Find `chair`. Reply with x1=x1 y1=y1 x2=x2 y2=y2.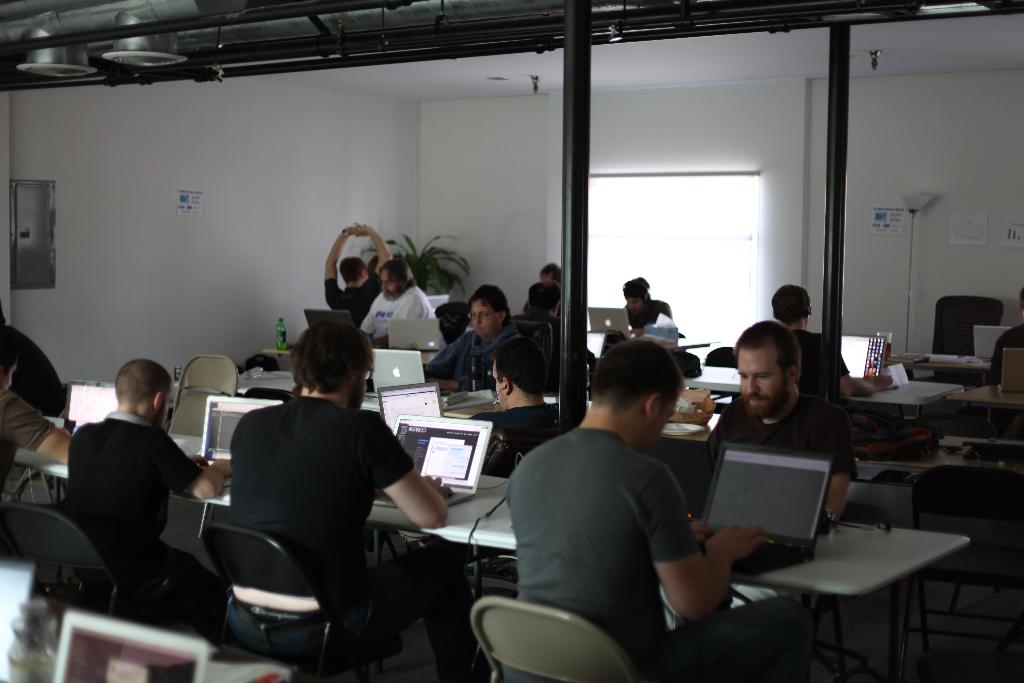
x1=0 y1=504 x2=175 y2=614.
